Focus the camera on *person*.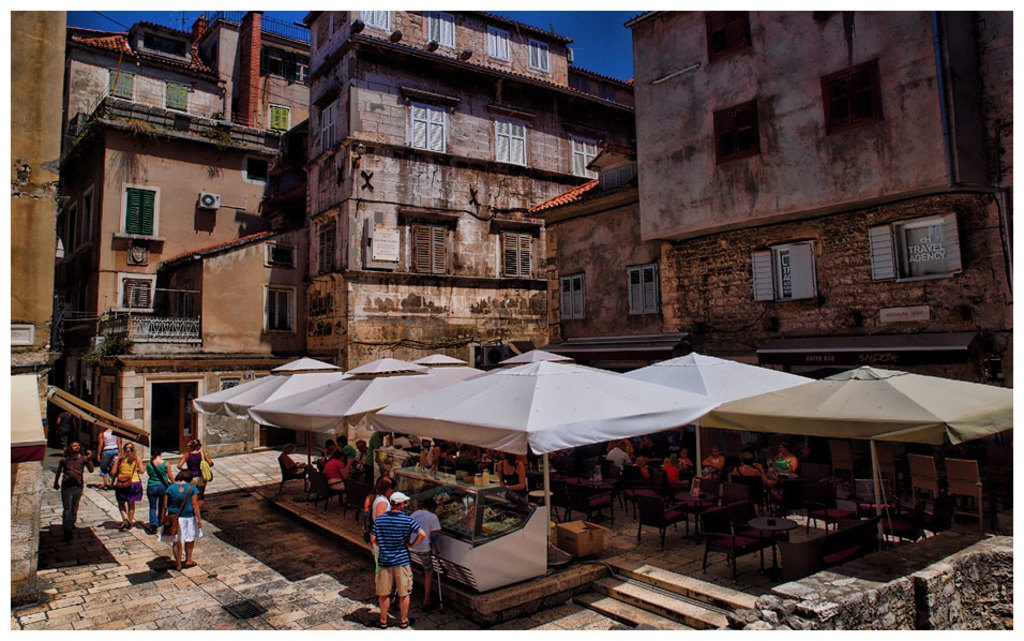
Focus region: [x1=96, y1=423, x2=125, y2=491].
